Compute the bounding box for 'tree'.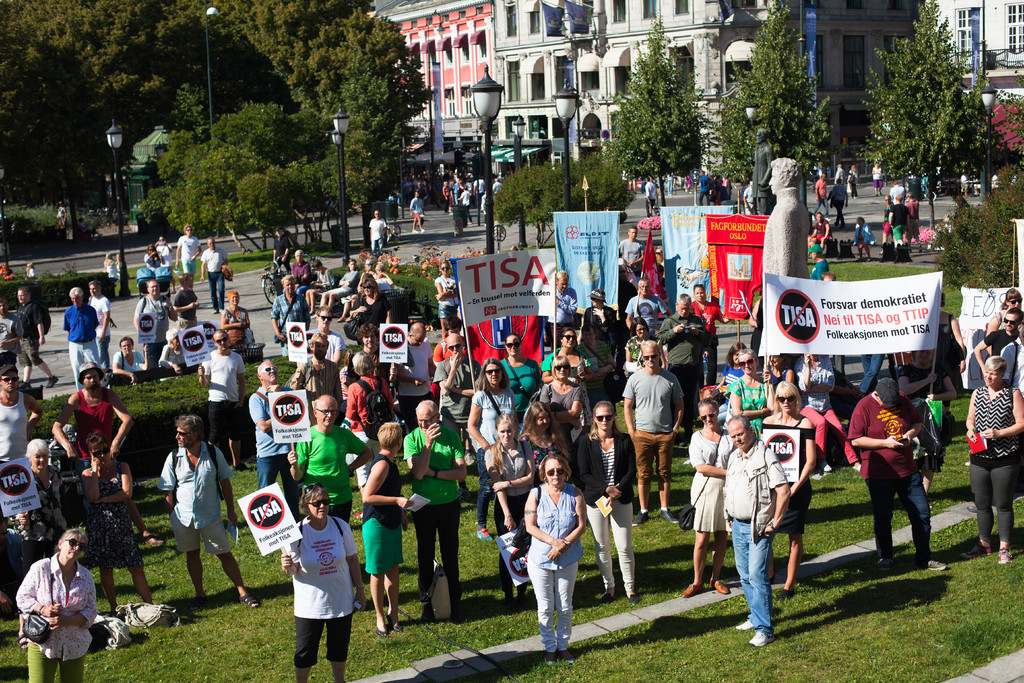
detection(869, 0, 989, 231).
